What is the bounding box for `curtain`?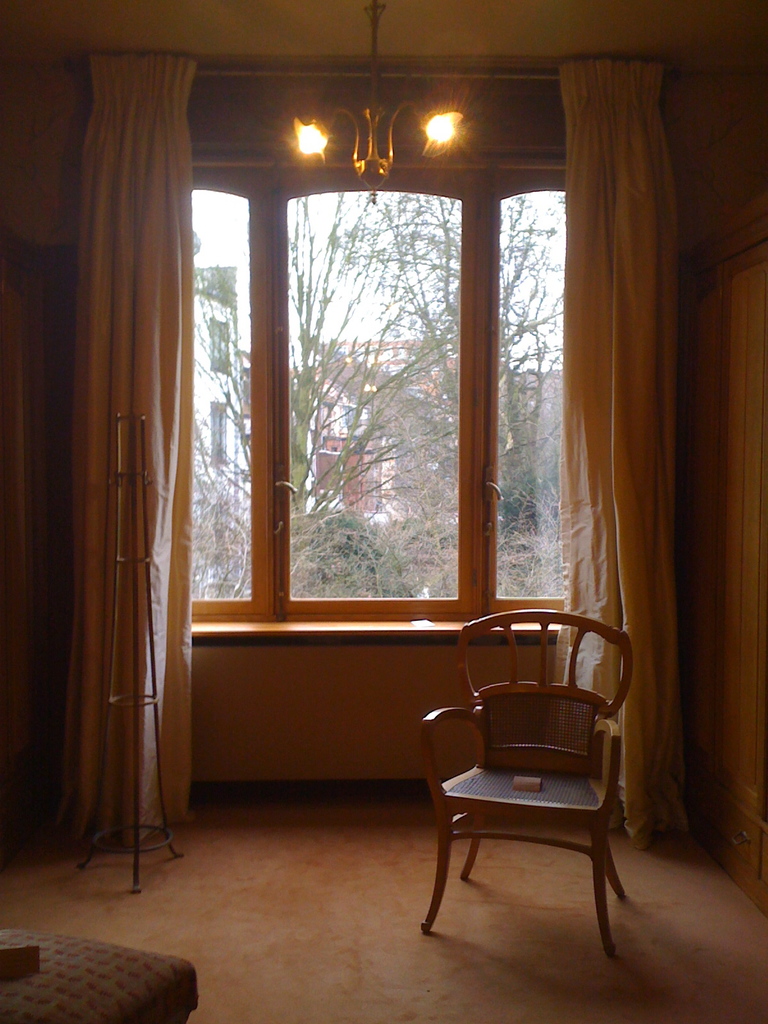
rect(536, 63, 708, 842).
